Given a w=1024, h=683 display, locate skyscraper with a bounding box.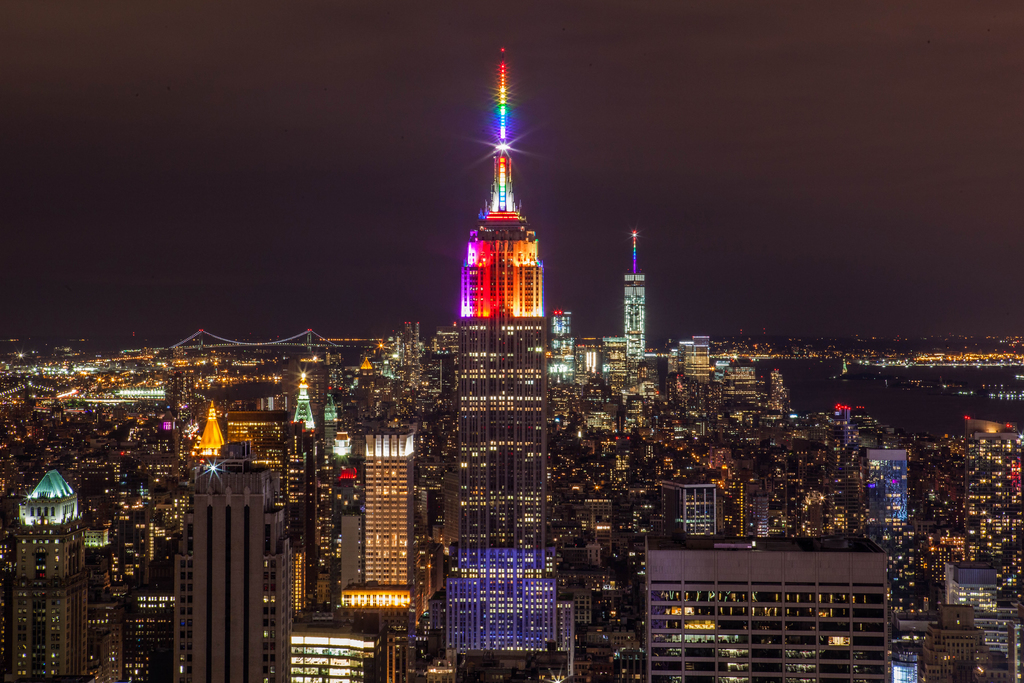
Located: box(452, 56, 577, 682).
